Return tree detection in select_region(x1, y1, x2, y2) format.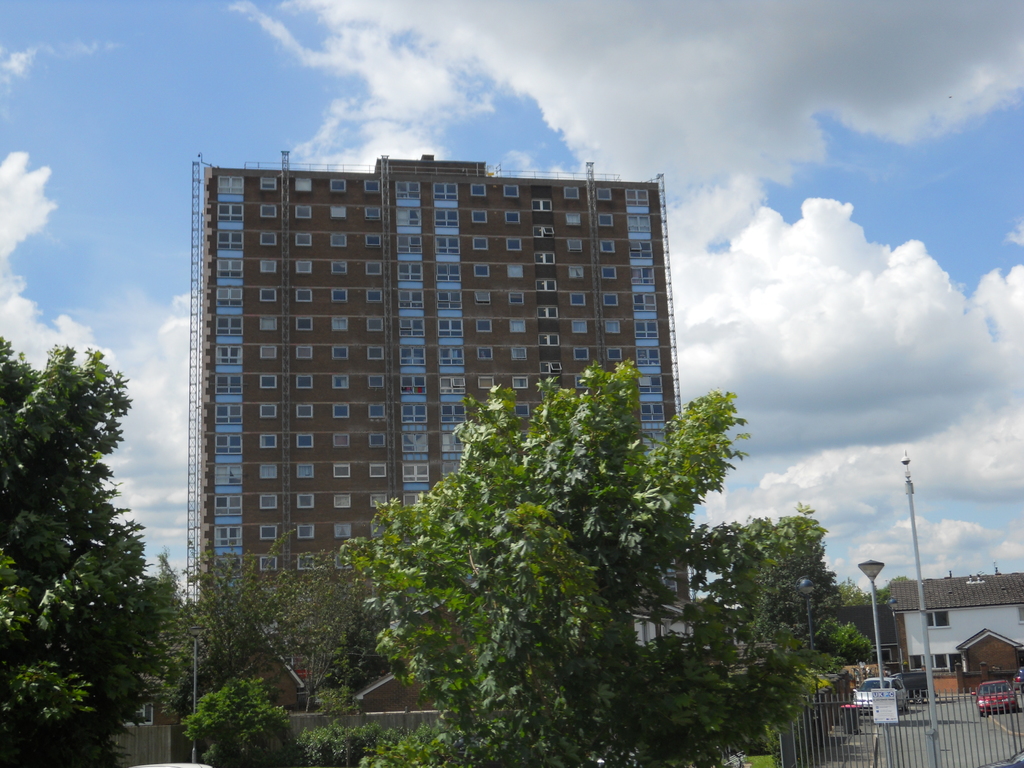
select_region(13, 308, 159, 739).
